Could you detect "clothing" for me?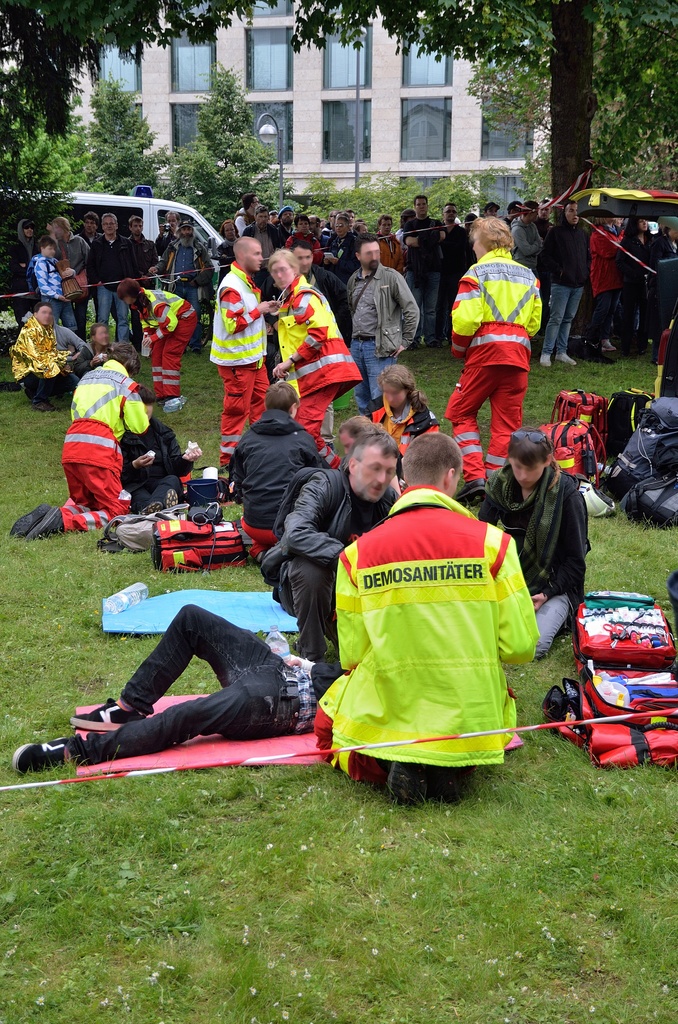
Detection result: (70, 601, 326, 755).
